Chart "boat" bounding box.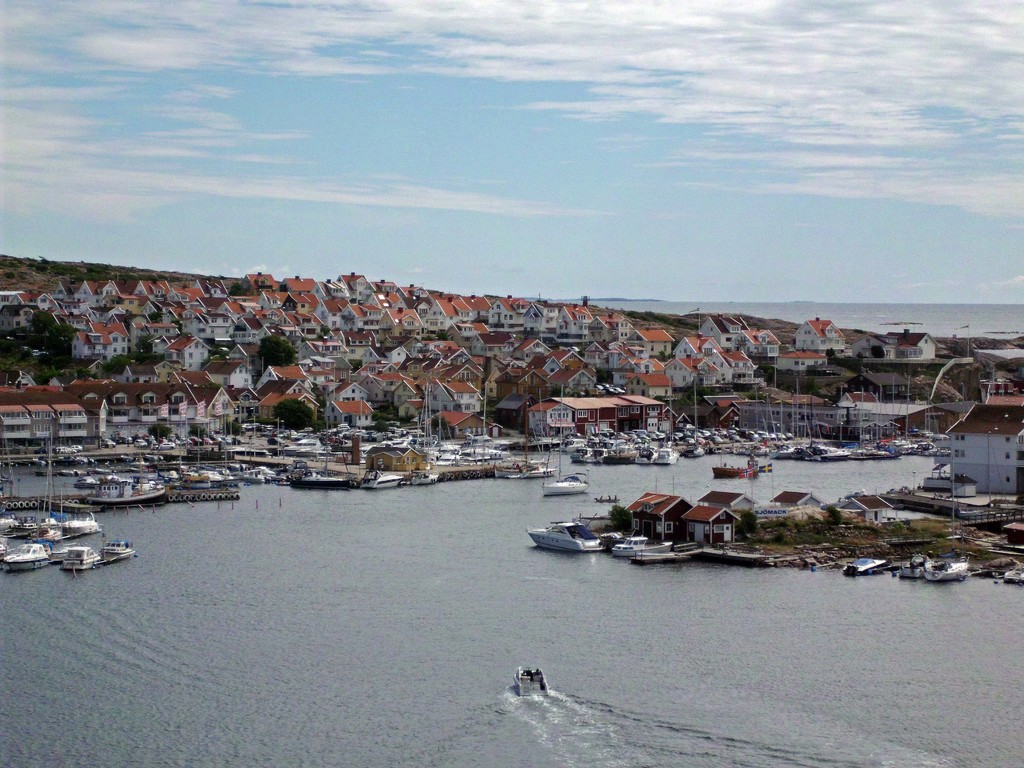
Charted: x1=60, y1=547, x2=103, y2=576.
